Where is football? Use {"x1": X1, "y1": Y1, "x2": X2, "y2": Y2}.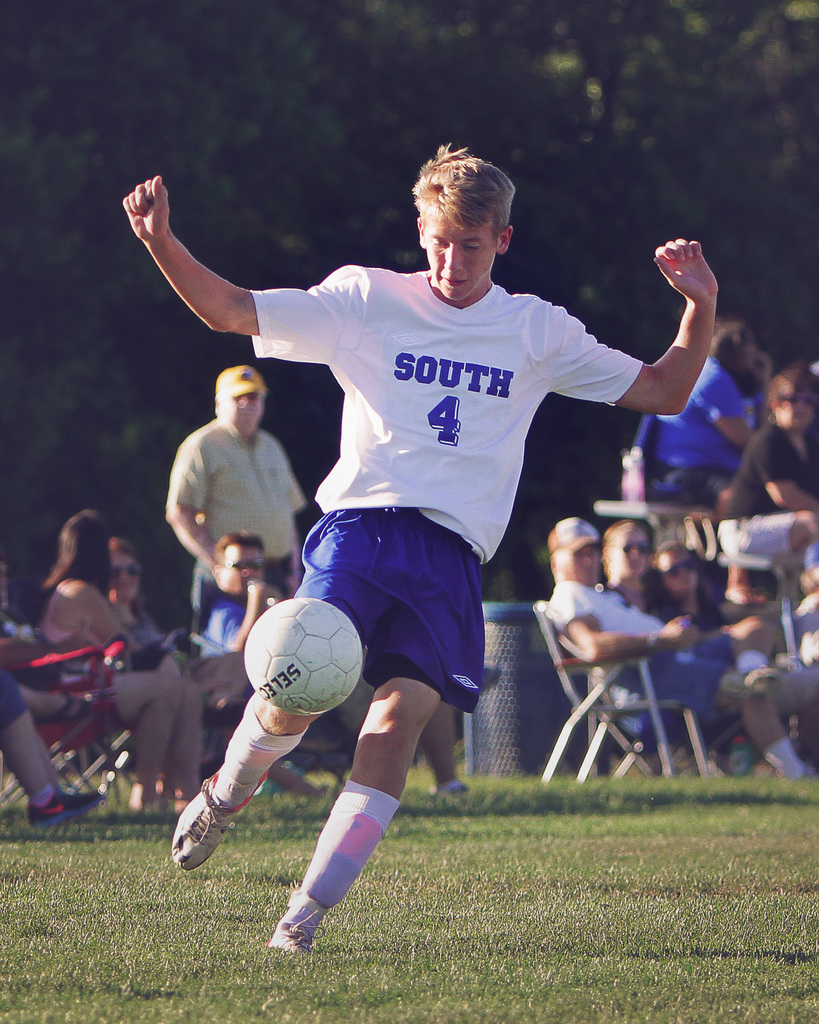
{"x1": 239, "y1": 594, "x2": 361, "y2": 717}.
